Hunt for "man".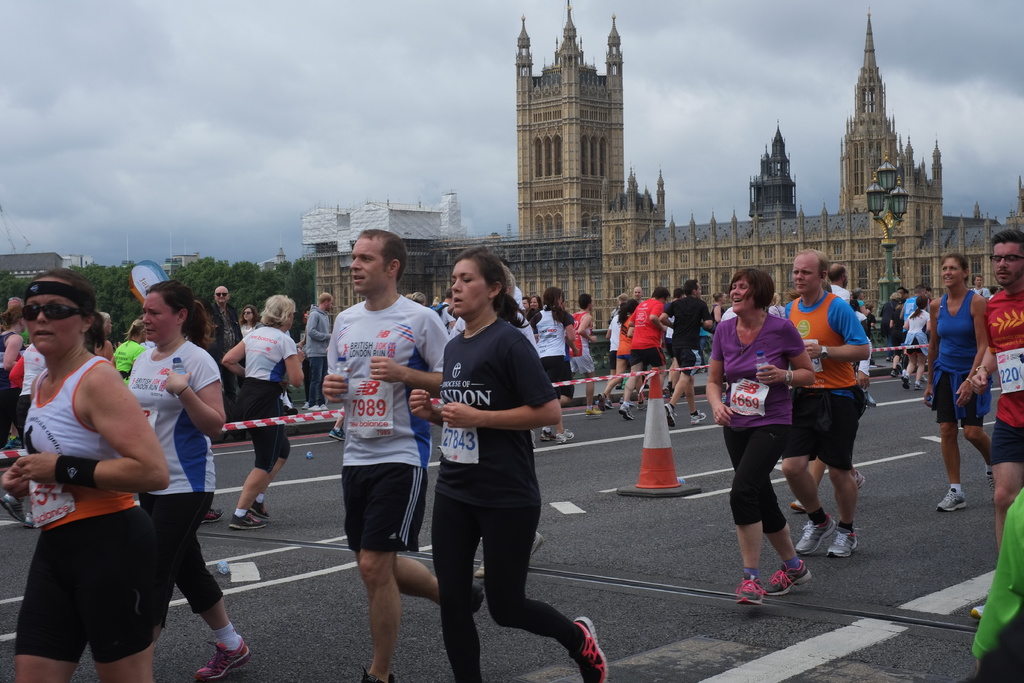
Hunted down at detection(972, 273, 991, 298).
